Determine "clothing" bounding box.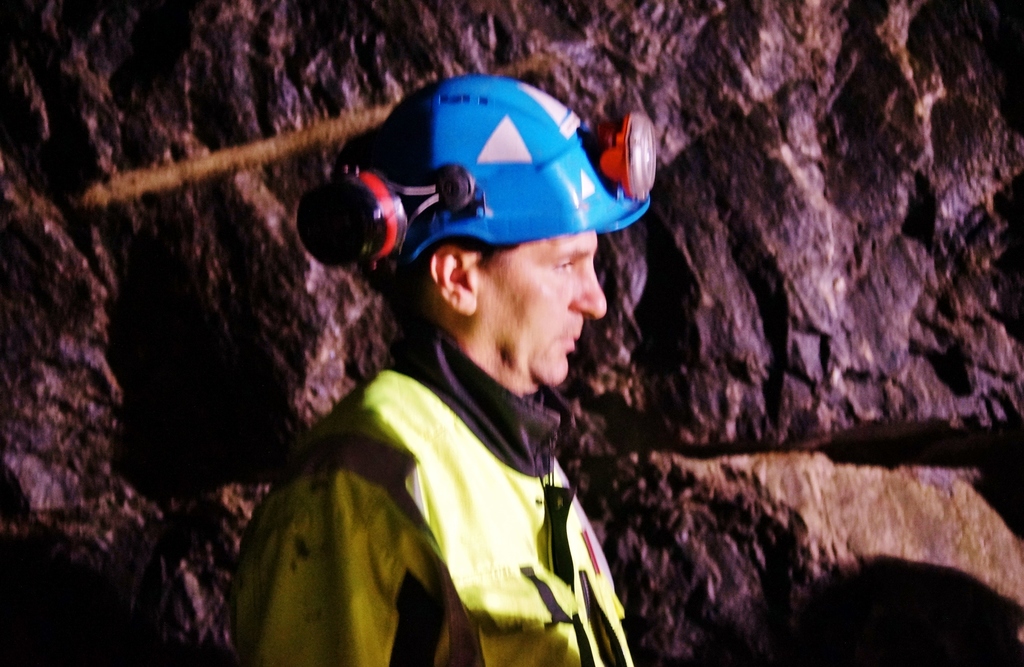
Determined: {"x1": 264, "y1": 271, "x2": 656, "y2": 666}.
